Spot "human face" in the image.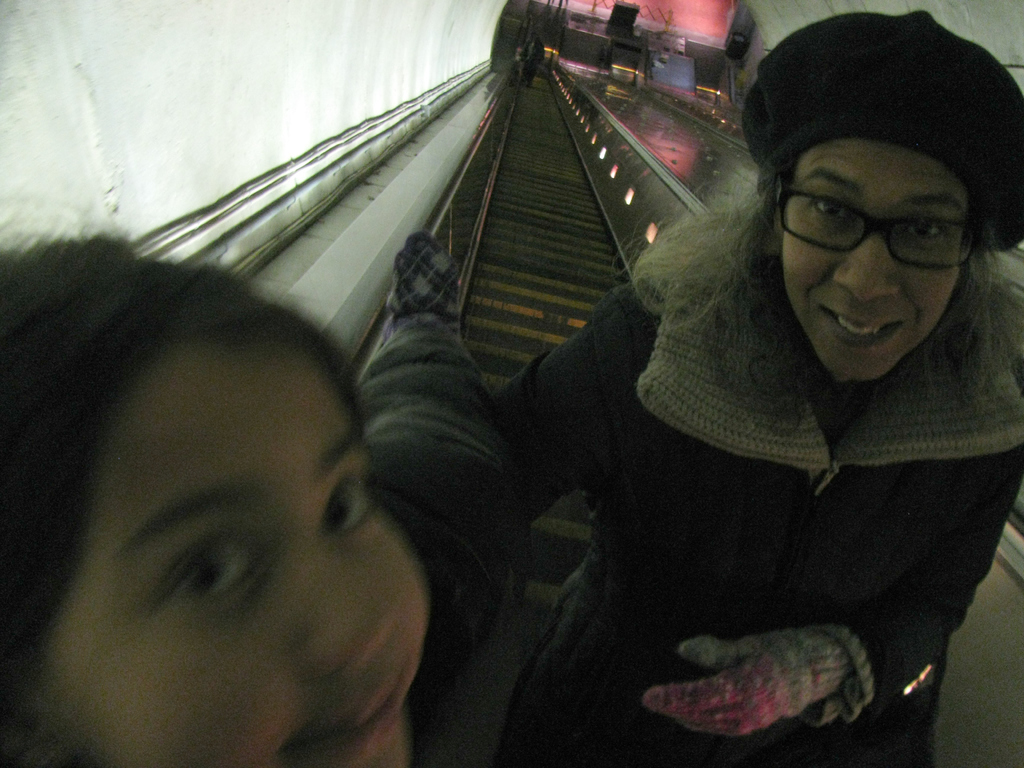
"human face" found at Rect(781, 141, 972, 381).
